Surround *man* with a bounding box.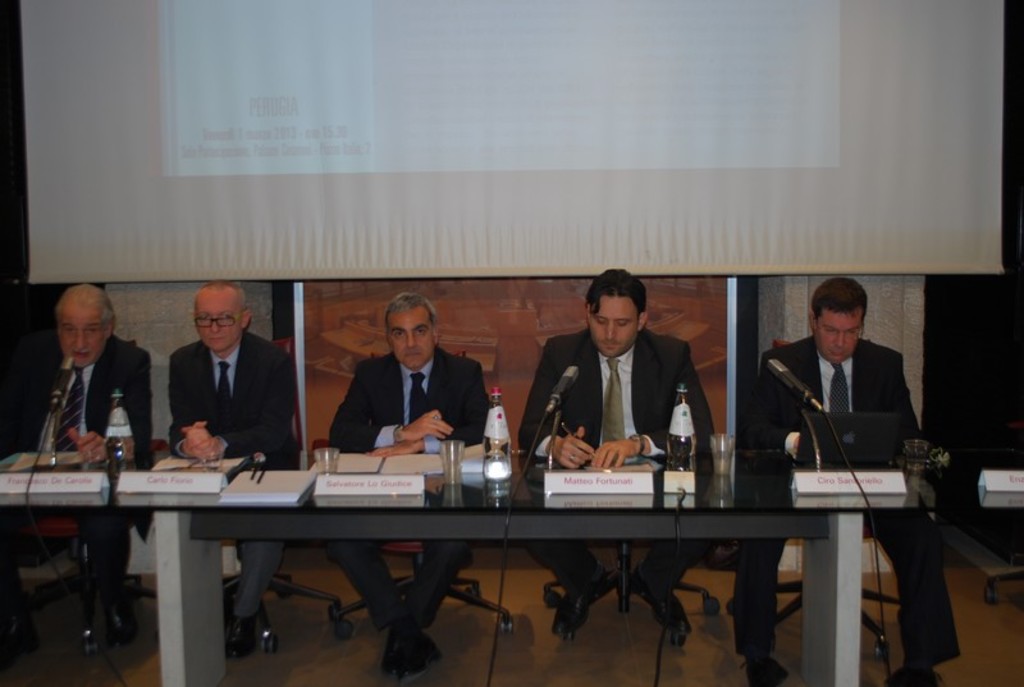
select_region(169, 278, 300, 652).
